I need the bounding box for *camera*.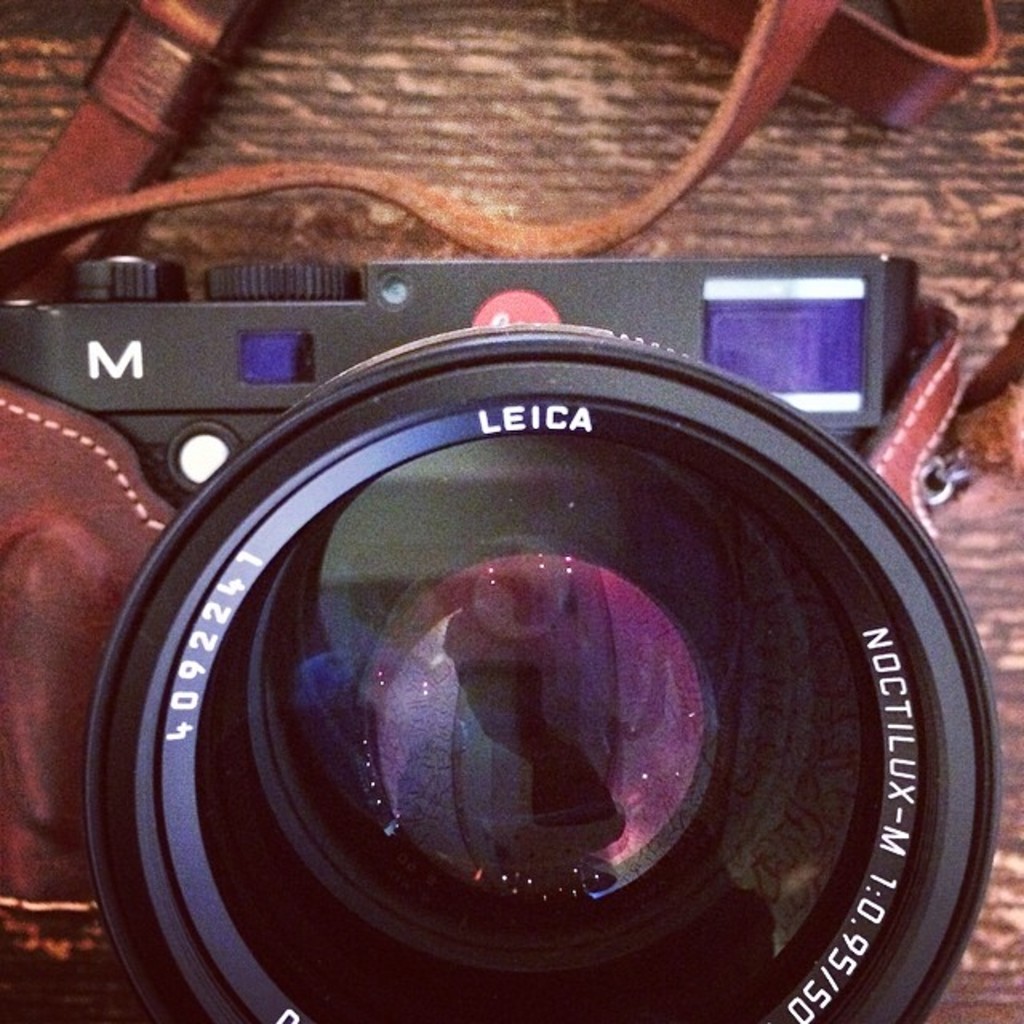
Here it is: locate(0, 264, 1010, 1022).
